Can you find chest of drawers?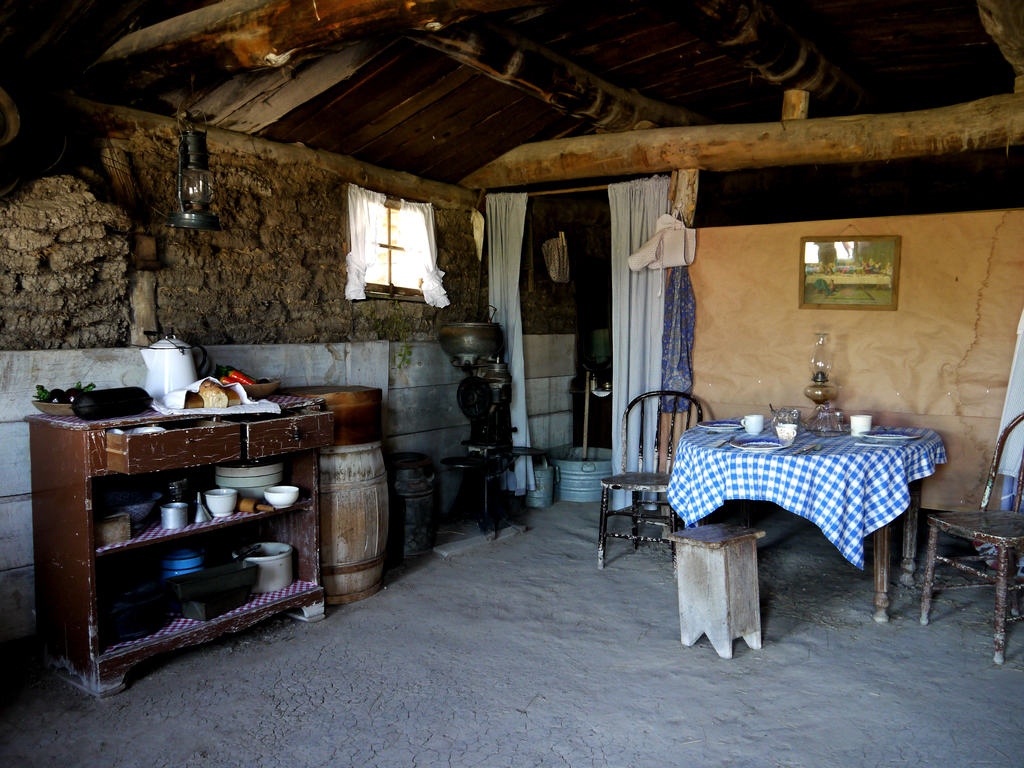
Yes, bounding box: {"x1": 25, "y1": 394, "x2": 337, "y2": 701}.
